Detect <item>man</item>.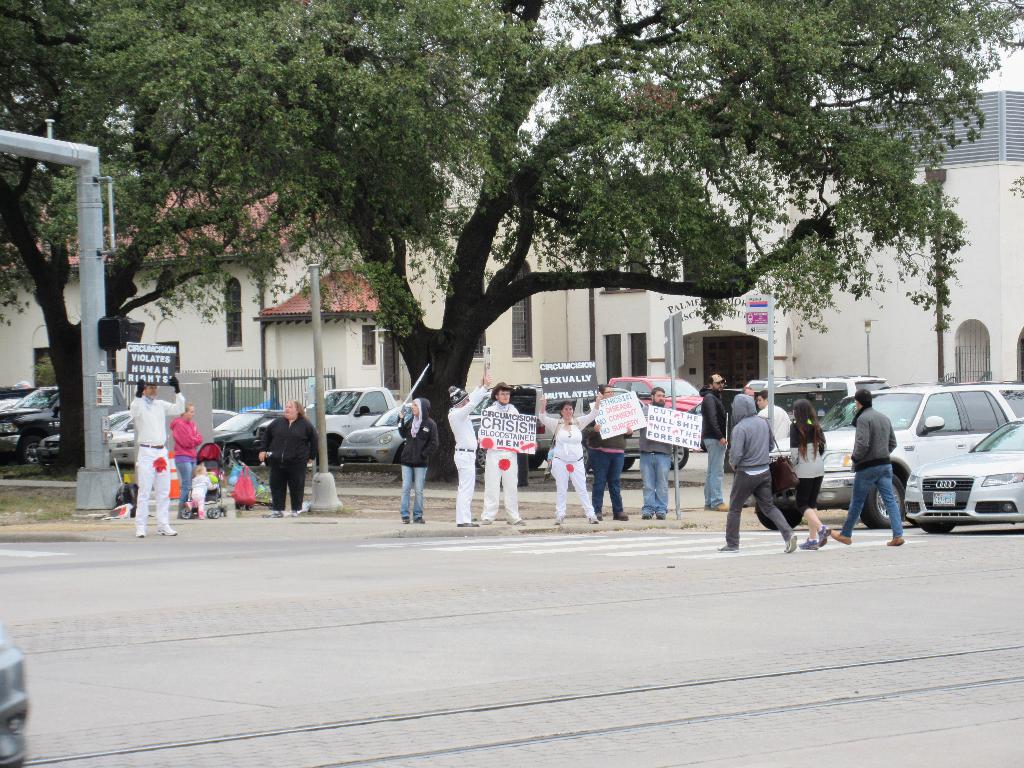
Detected at 128, 374, 188, 541.
